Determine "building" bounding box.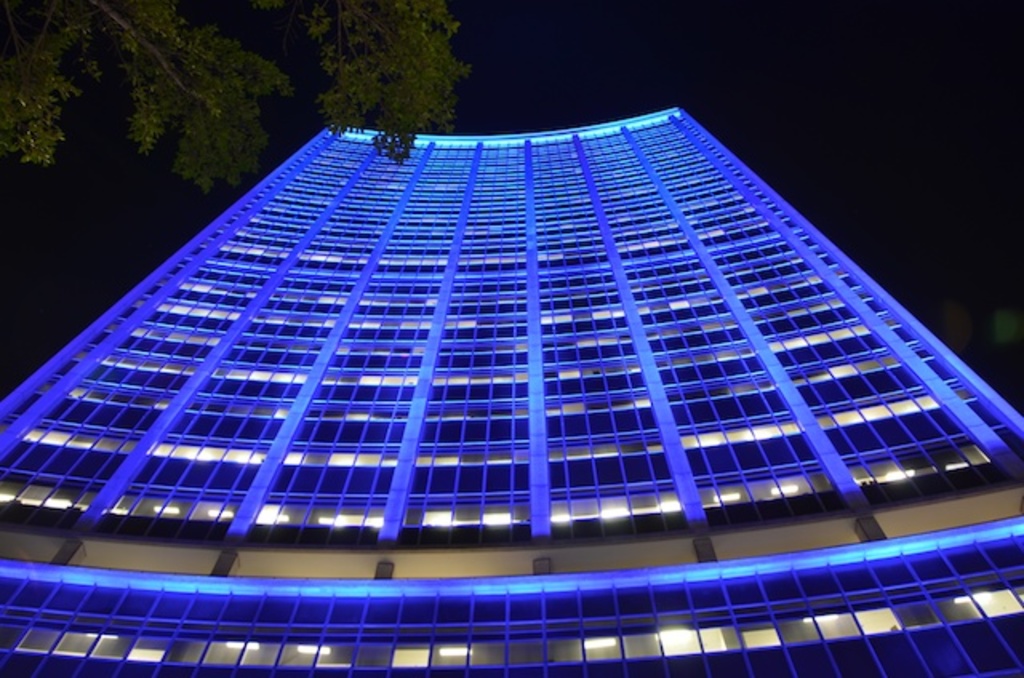
Determined: [0, 109, 1022, 676].
